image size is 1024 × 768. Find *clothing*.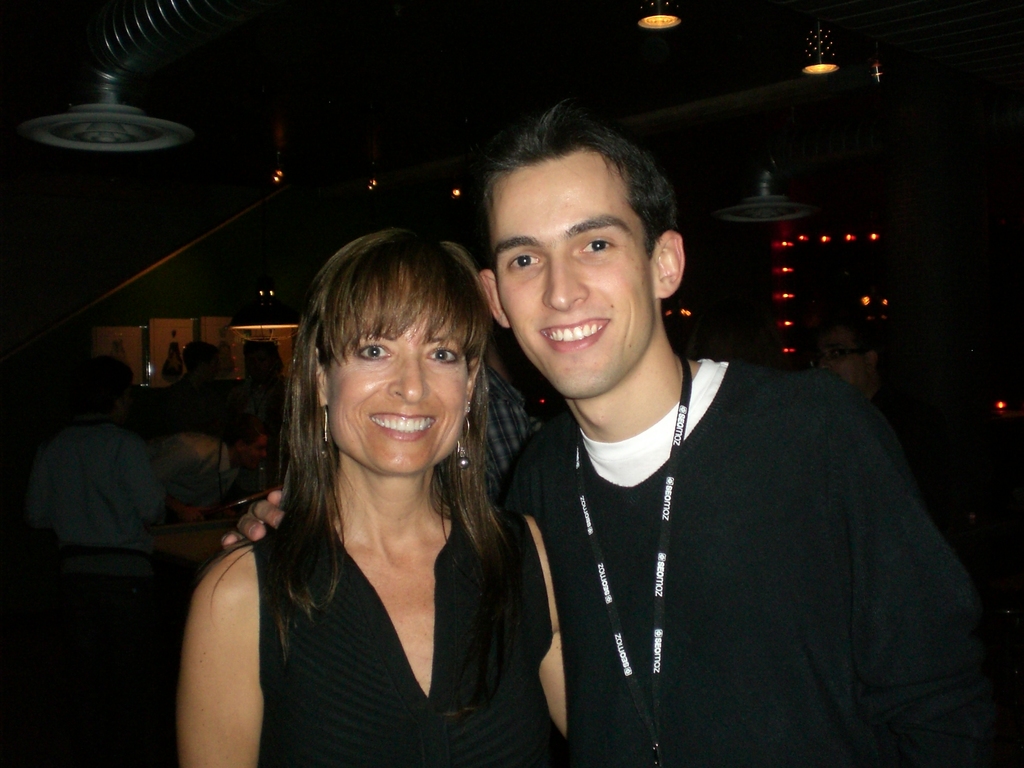
pyautogui.locateOnScreen(257, 497, 572, 767).
